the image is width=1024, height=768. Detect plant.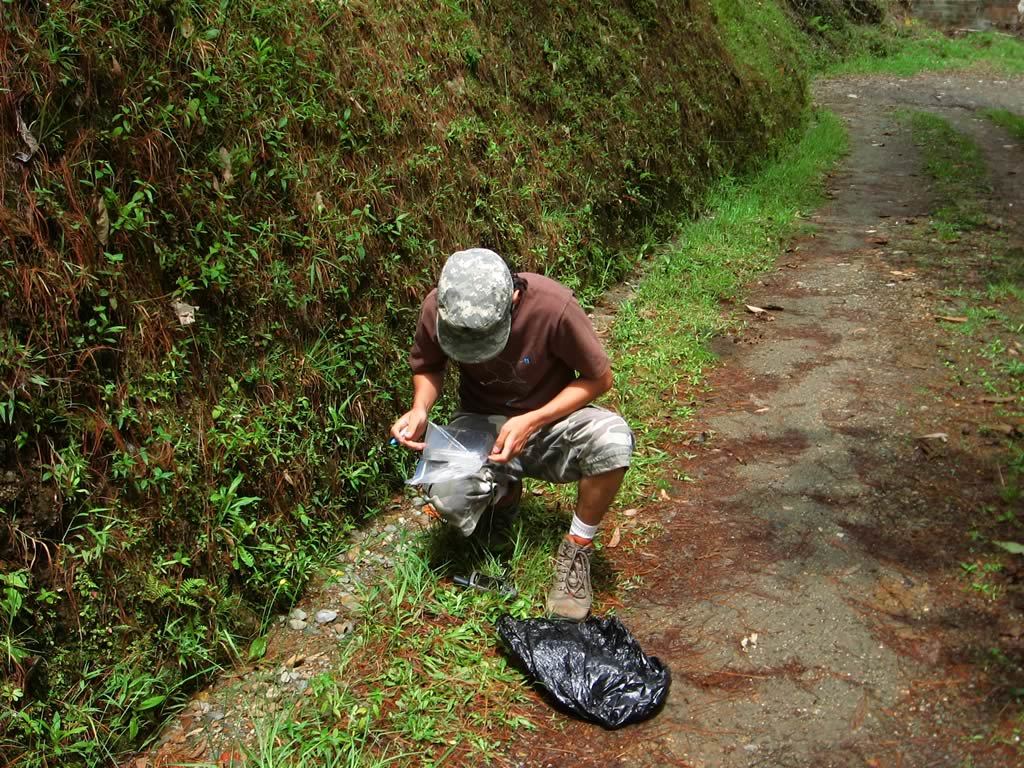
Detection: <box>134,464,183,501</box>.
